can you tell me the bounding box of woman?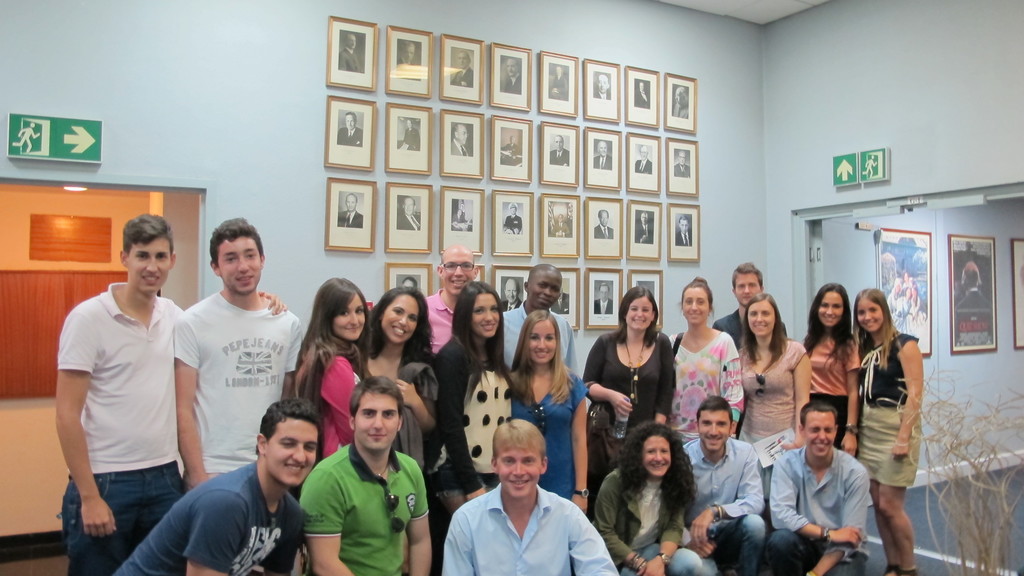
356, 297, 435, 479.
